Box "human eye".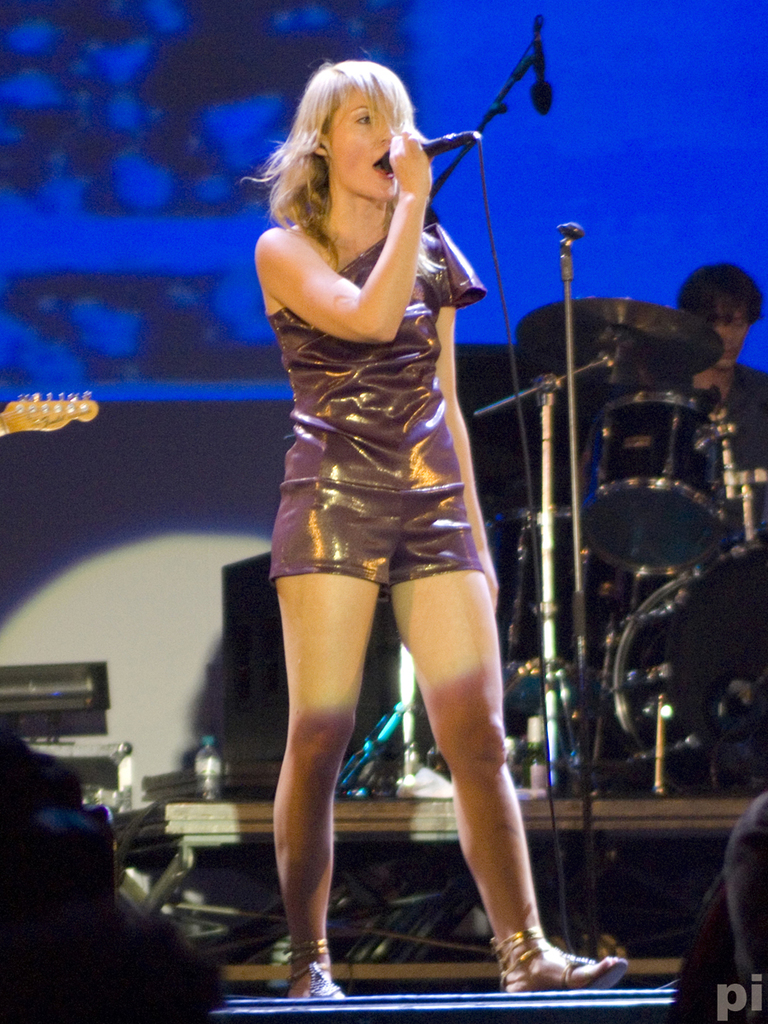
l=351, t=113, r=375, b=131.
